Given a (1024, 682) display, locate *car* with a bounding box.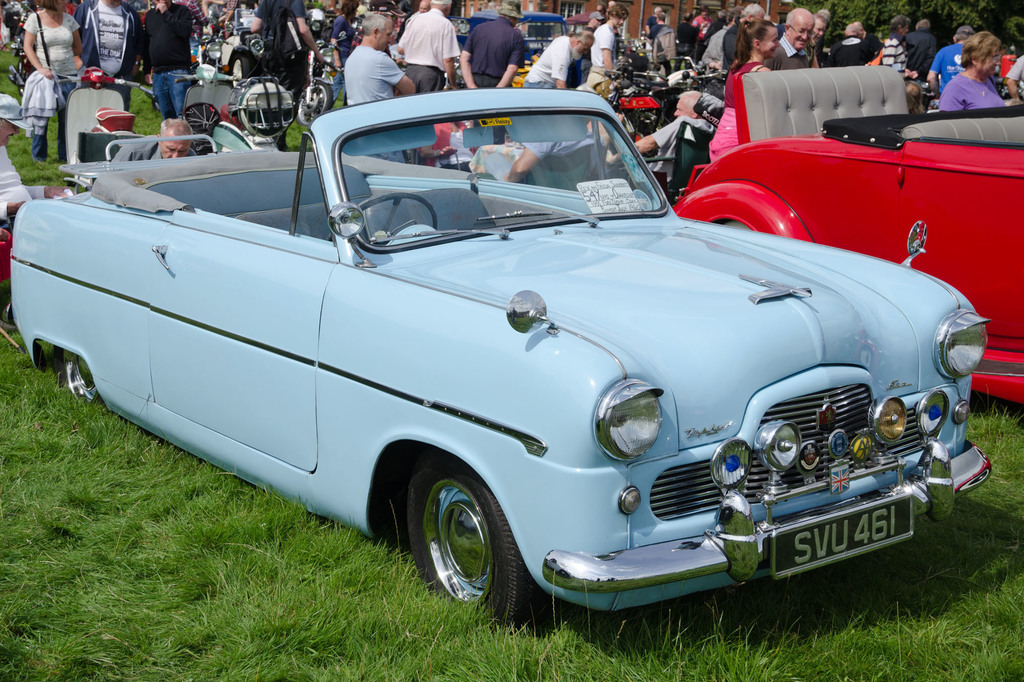
Located: [63,0,149,33].
